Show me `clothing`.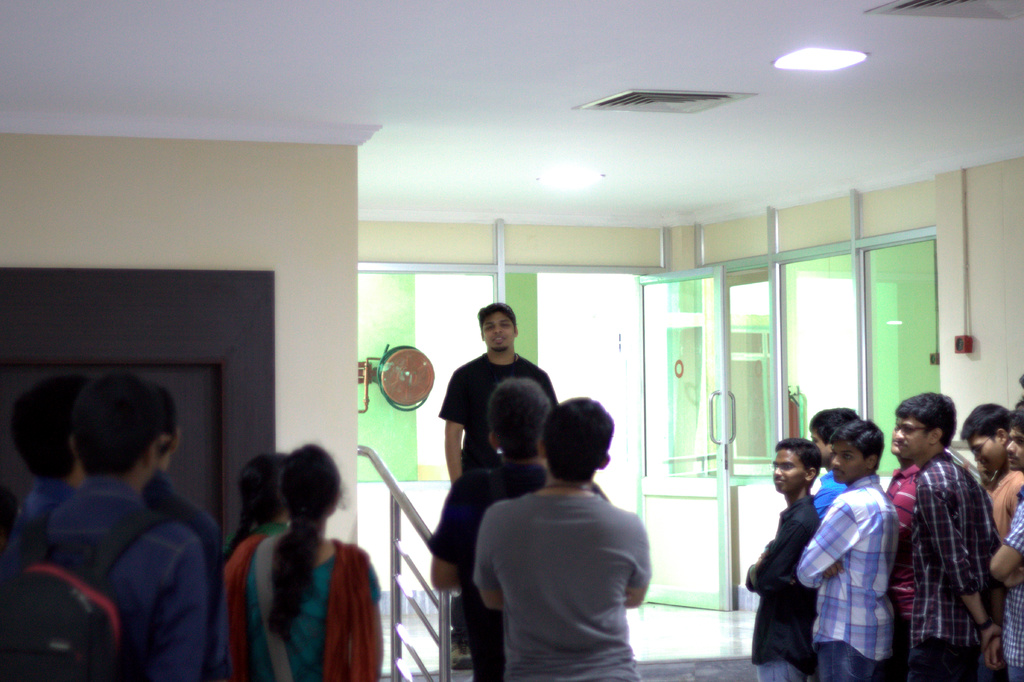
`clothing` is here: (x1=882, y1=464, x2=920, y2=681).
